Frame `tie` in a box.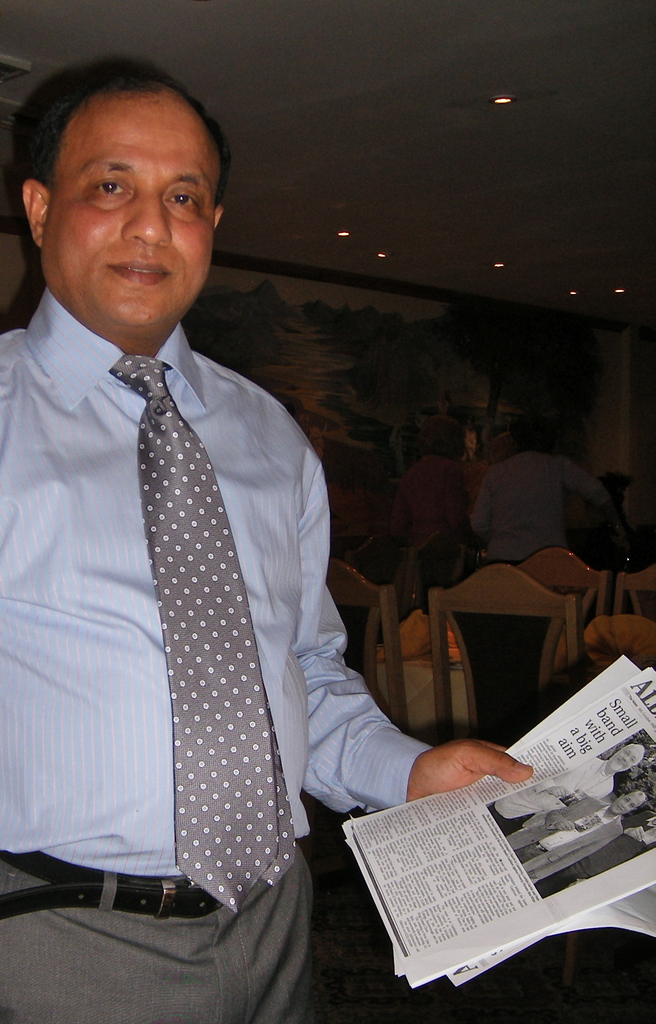
left=105, top=354, right=297, bottom=914.
